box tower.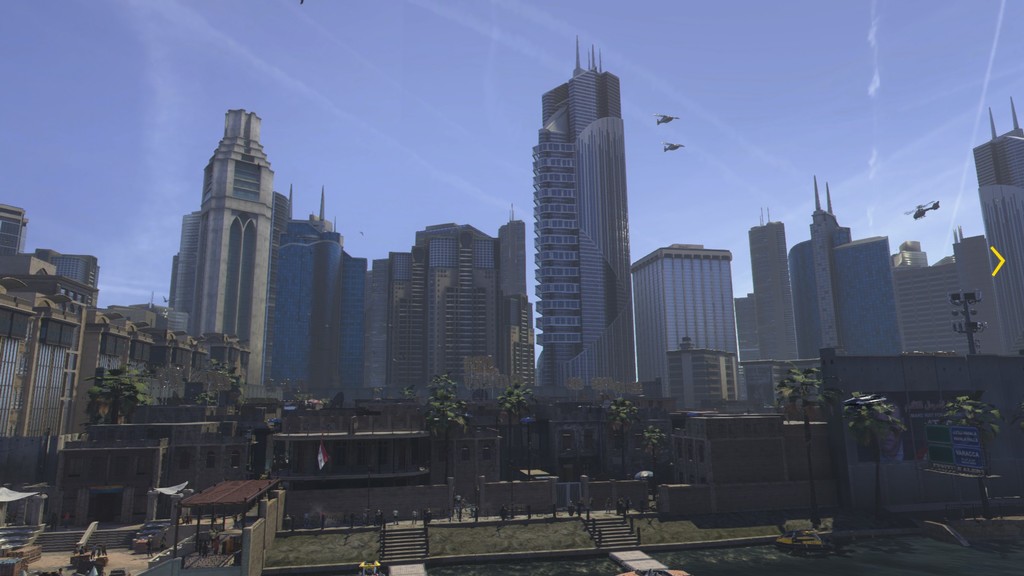
box(665, 337, 744, 414).
